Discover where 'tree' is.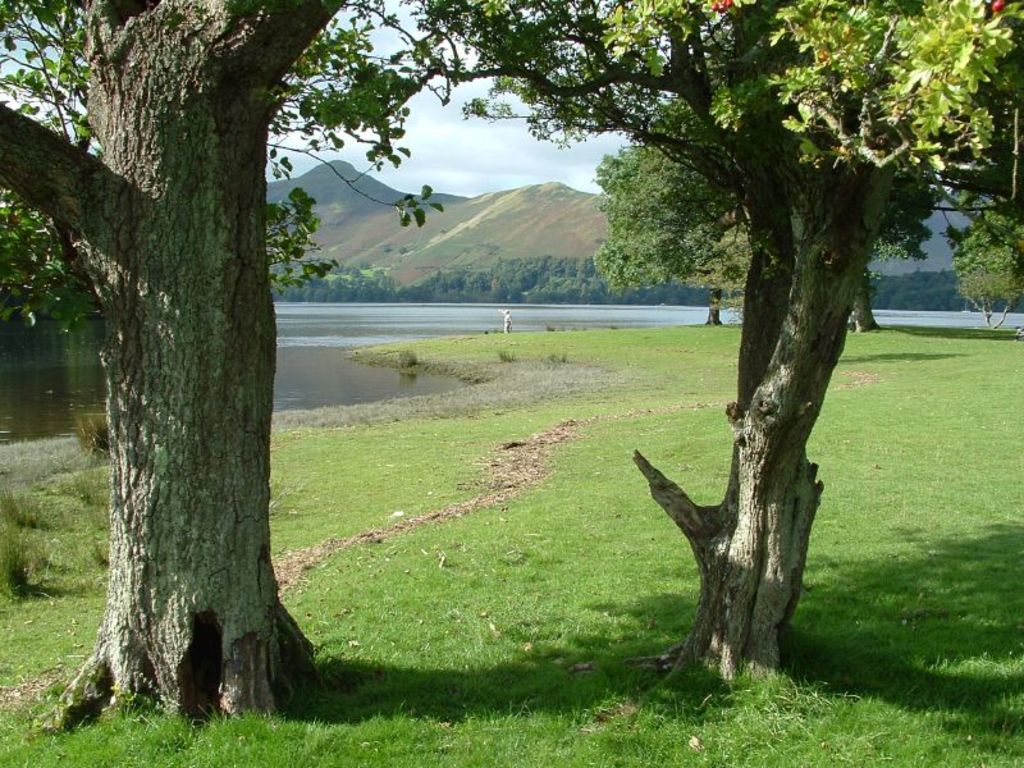
Discovered at (842, 131, 946, 329).
